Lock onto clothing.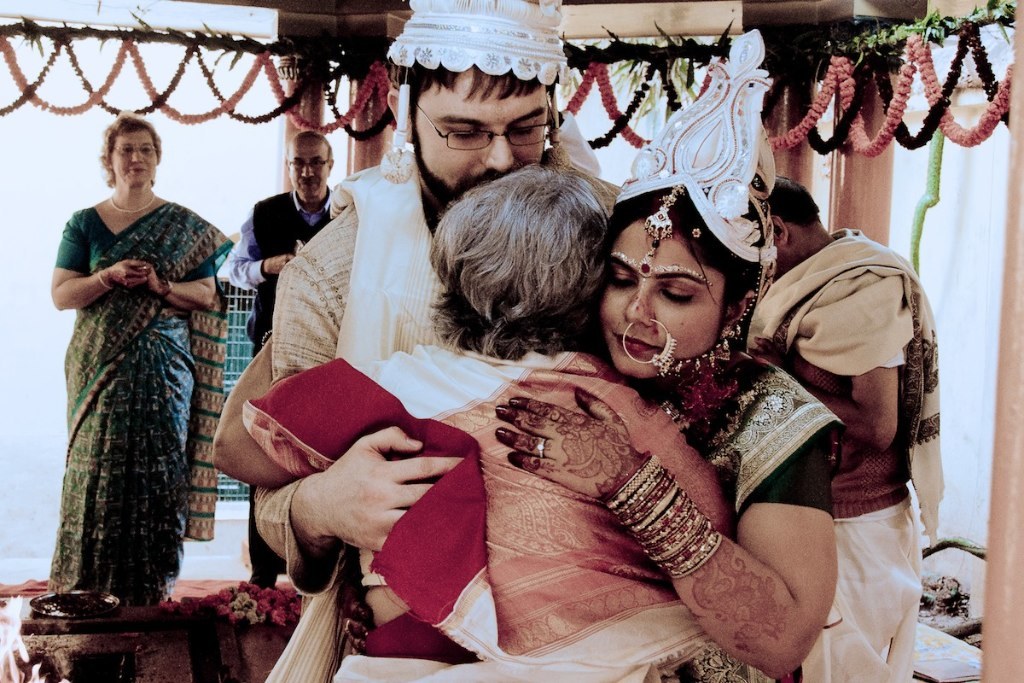
Locked: detection(734, 211, 947, 682).
